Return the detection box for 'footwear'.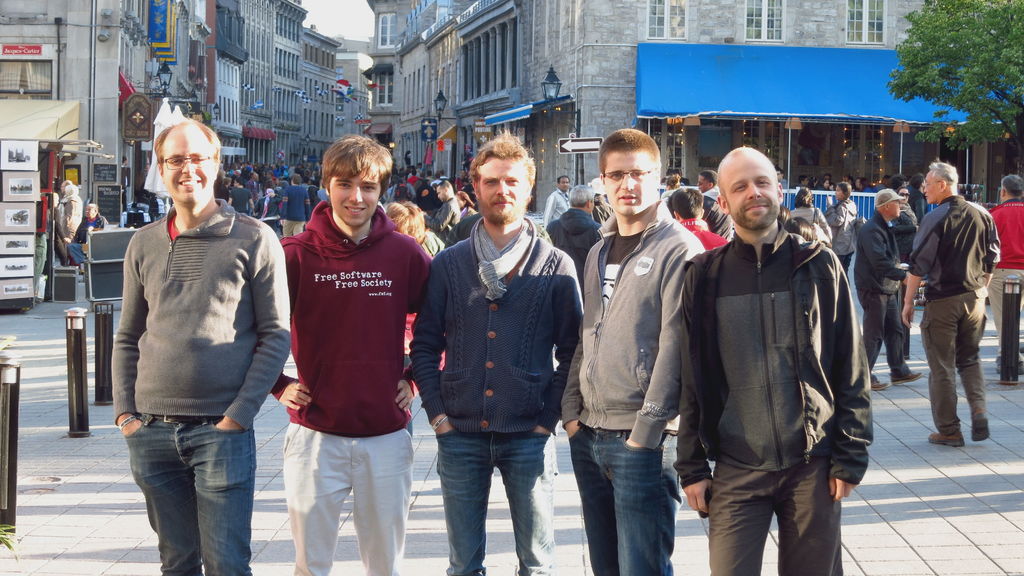
bbox(890, 369, 924, 387).
